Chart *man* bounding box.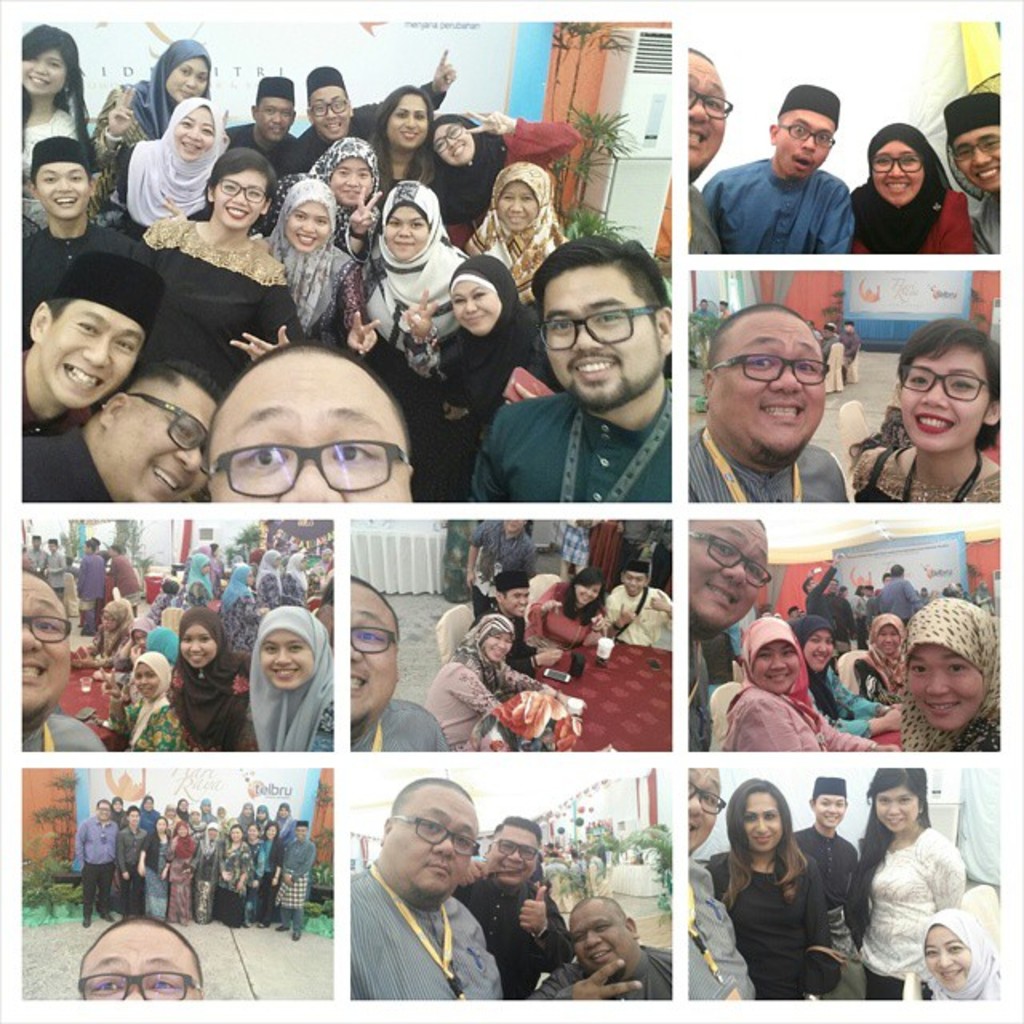
Charted: Rect(19, 568, 109, 749).
